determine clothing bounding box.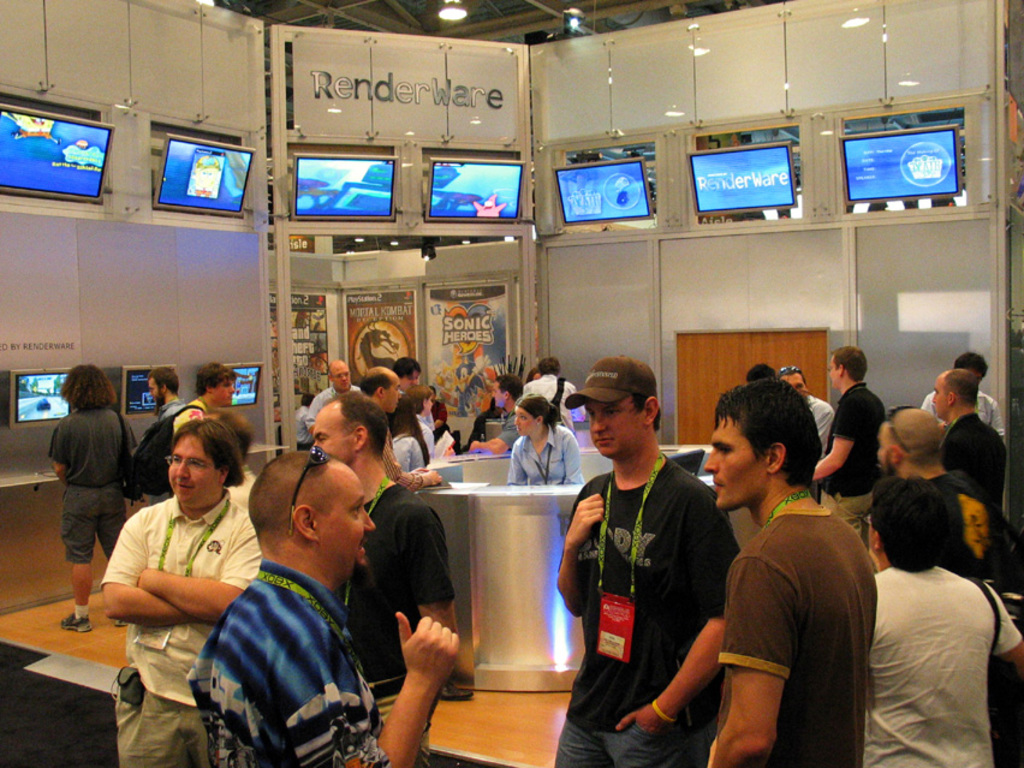
Determined: x1=550 y1=452 x2=736 y2=767.
